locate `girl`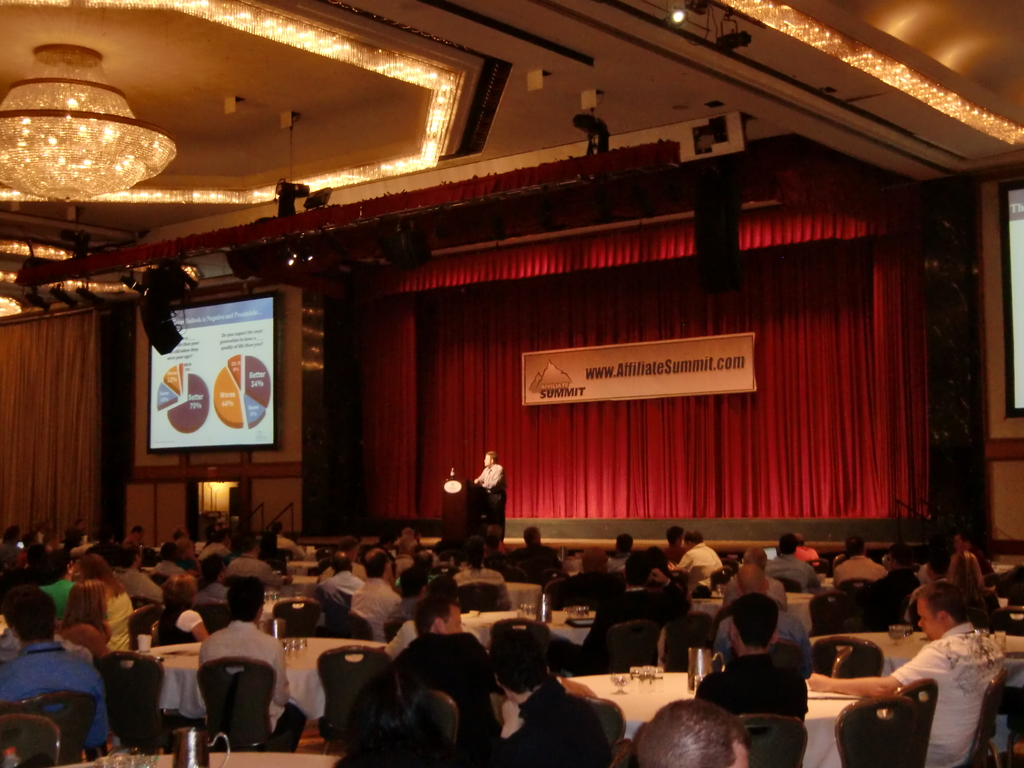
157:576:212:639
